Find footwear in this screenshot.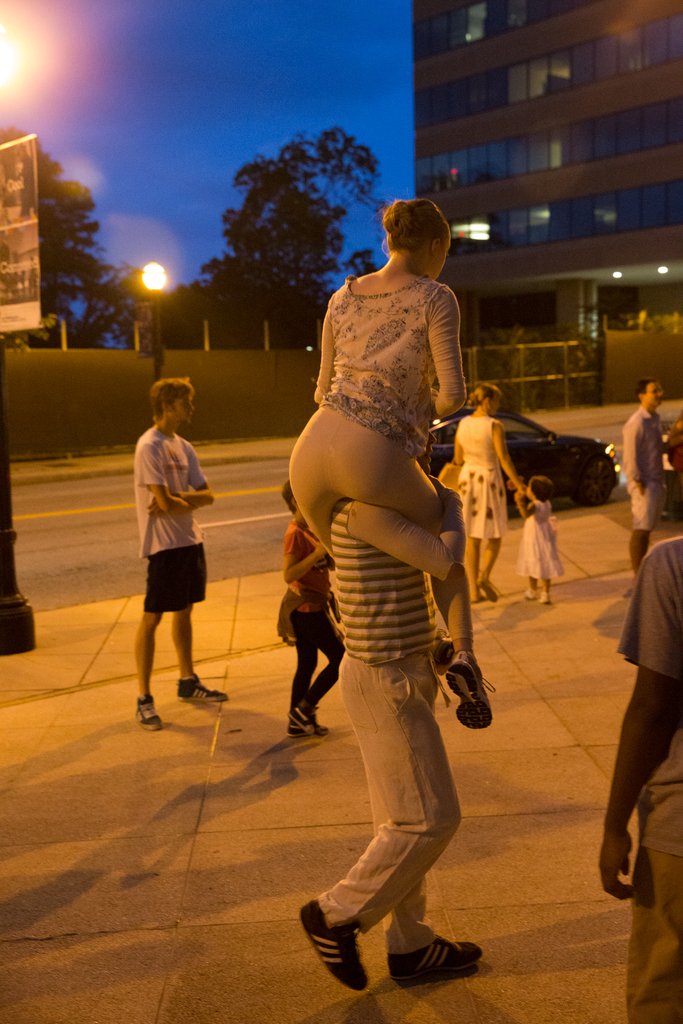
The bounding box for footwear is pyautogui.locateOnScreen(179, 674, 229, 699).
